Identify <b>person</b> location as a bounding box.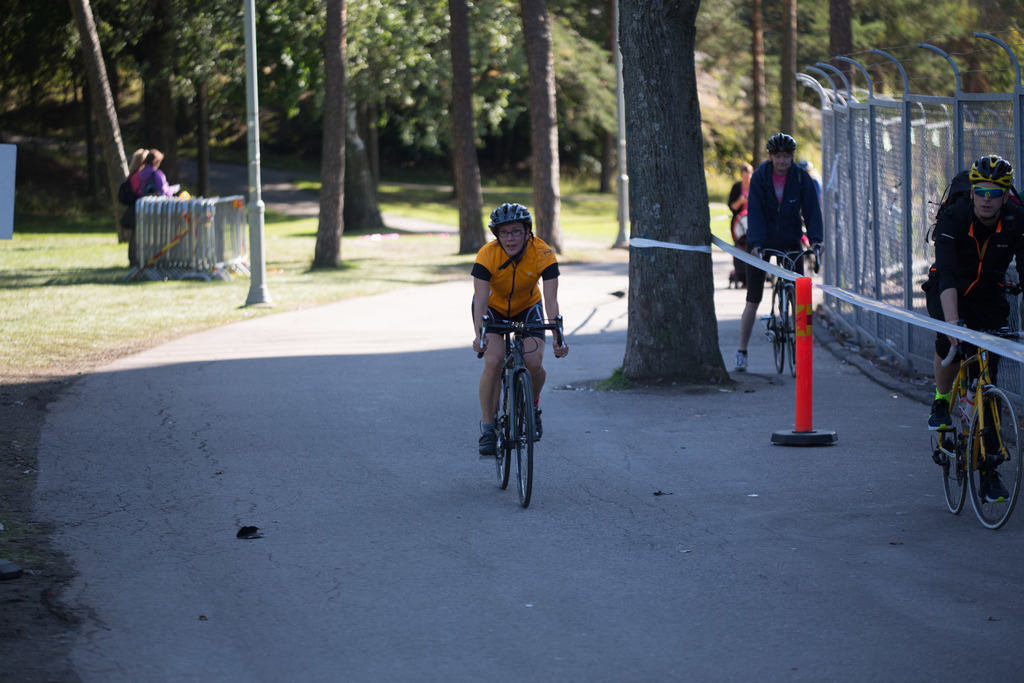
(141,149,173,197).
